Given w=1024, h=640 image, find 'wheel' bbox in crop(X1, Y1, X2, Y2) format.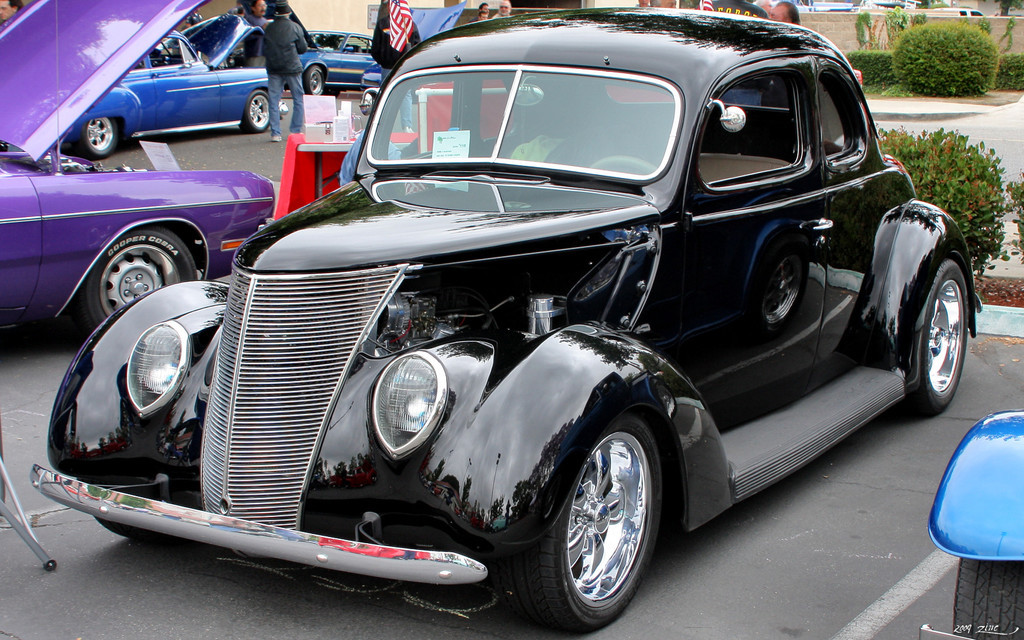
crop(73, 223, 195, 332).
